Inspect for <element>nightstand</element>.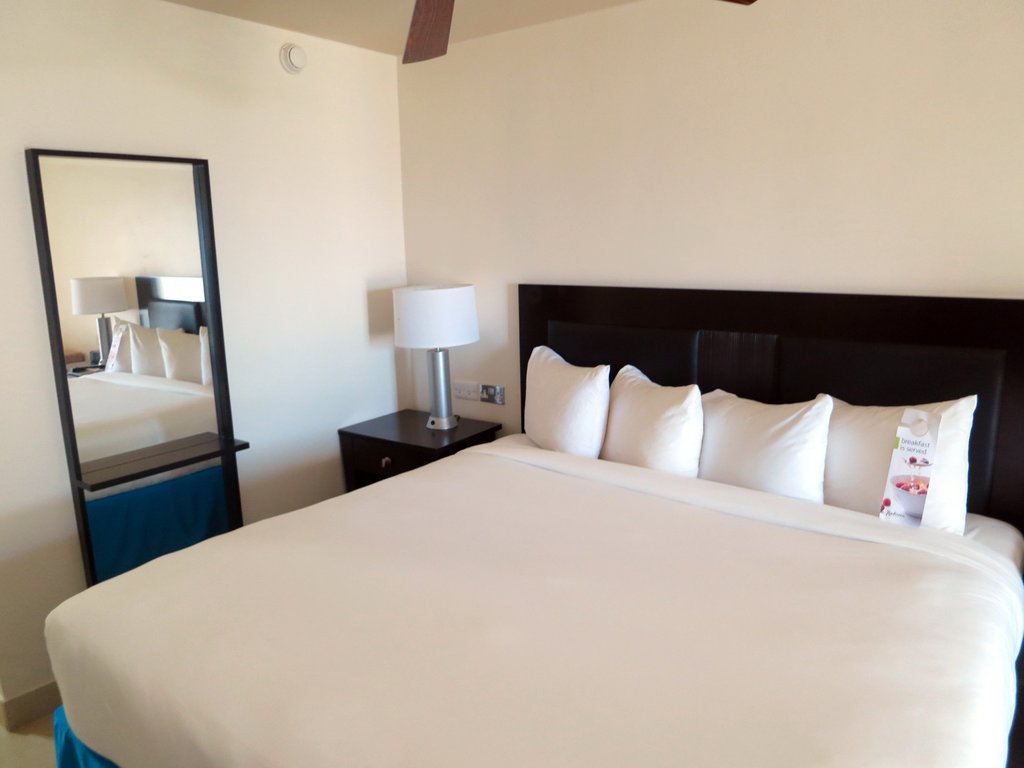
Inspection: 334:404:502:488.
